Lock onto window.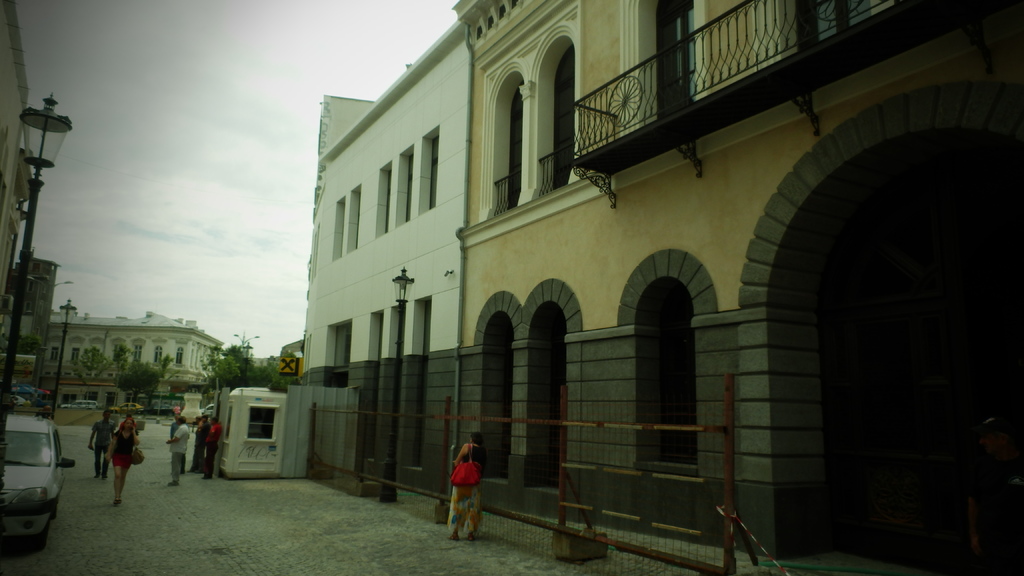
Locked: left=325, top=321, right=351, bottom=371.
